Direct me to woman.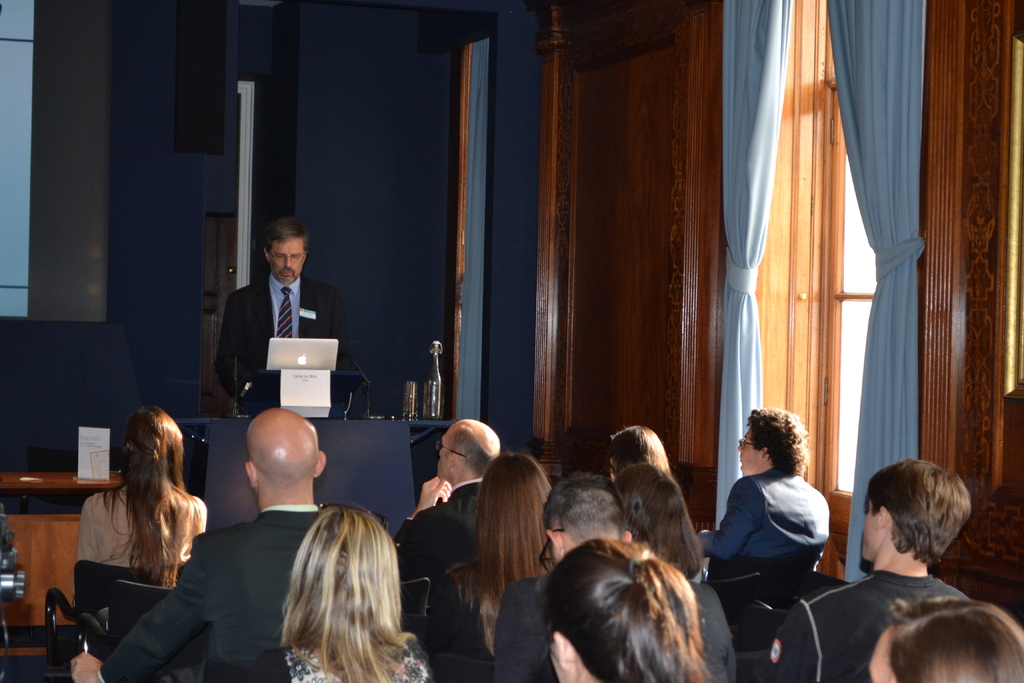
Direction: pyautogui.locateOnScreen(852, 590, 1023, 682).
